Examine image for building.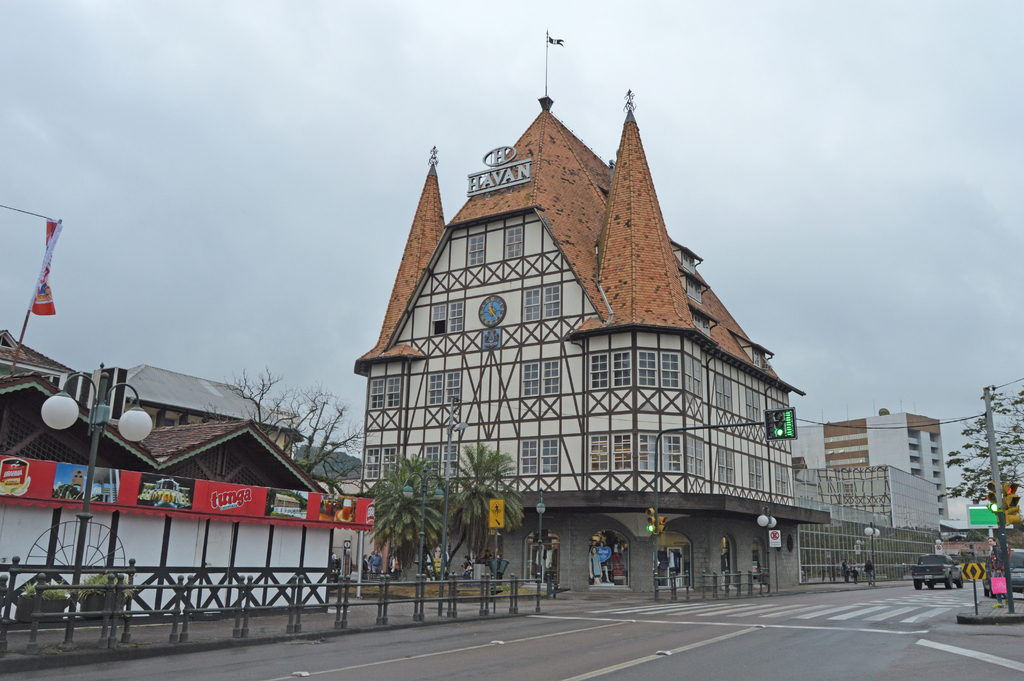
Examination result: l=353, t=29, r=829, b=600.
